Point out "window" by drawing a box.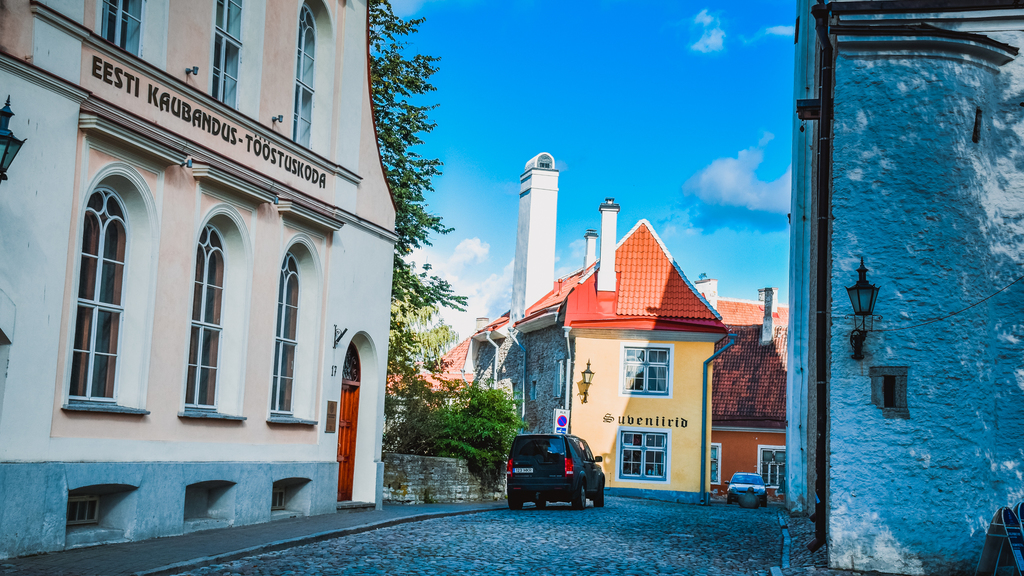
[x1=616, y1=426, x2=668, y2=484].
